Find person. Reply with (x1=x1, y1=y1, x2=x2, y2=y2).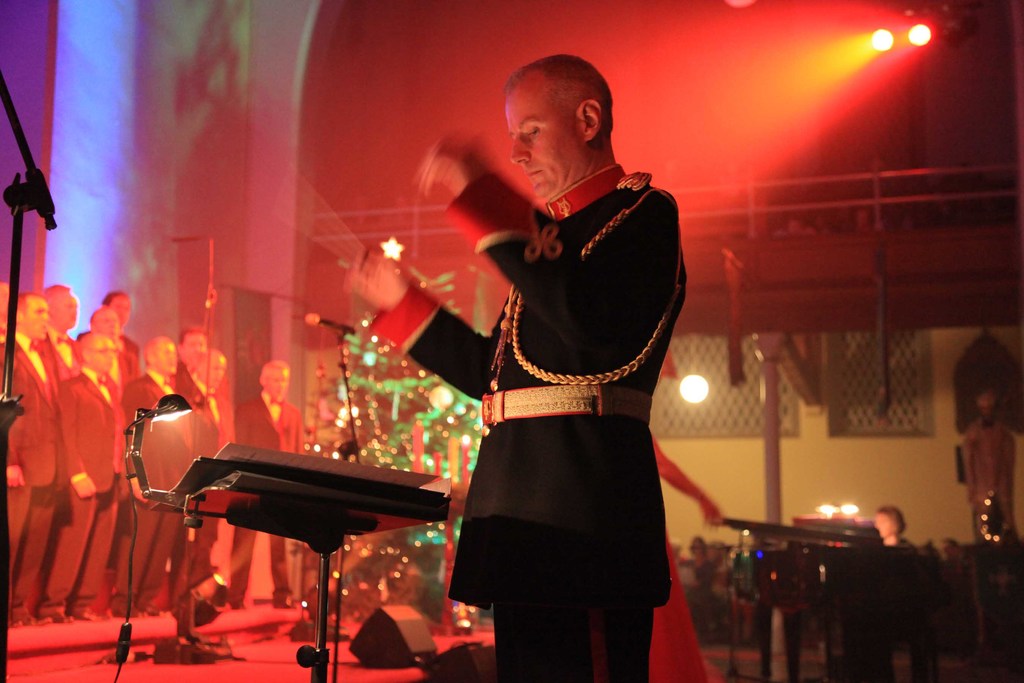
(x1=35, y1=276, x2=86, y2=385).
